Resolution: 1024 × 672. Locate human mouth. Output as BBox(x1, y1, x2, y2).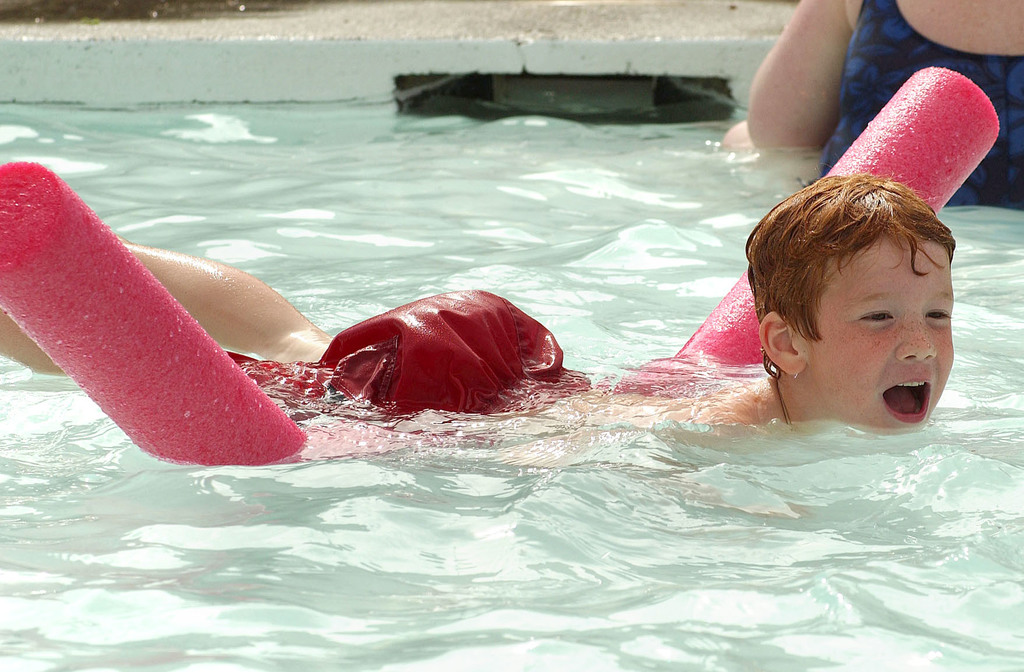
BBox(882, 380, 931, 417).
